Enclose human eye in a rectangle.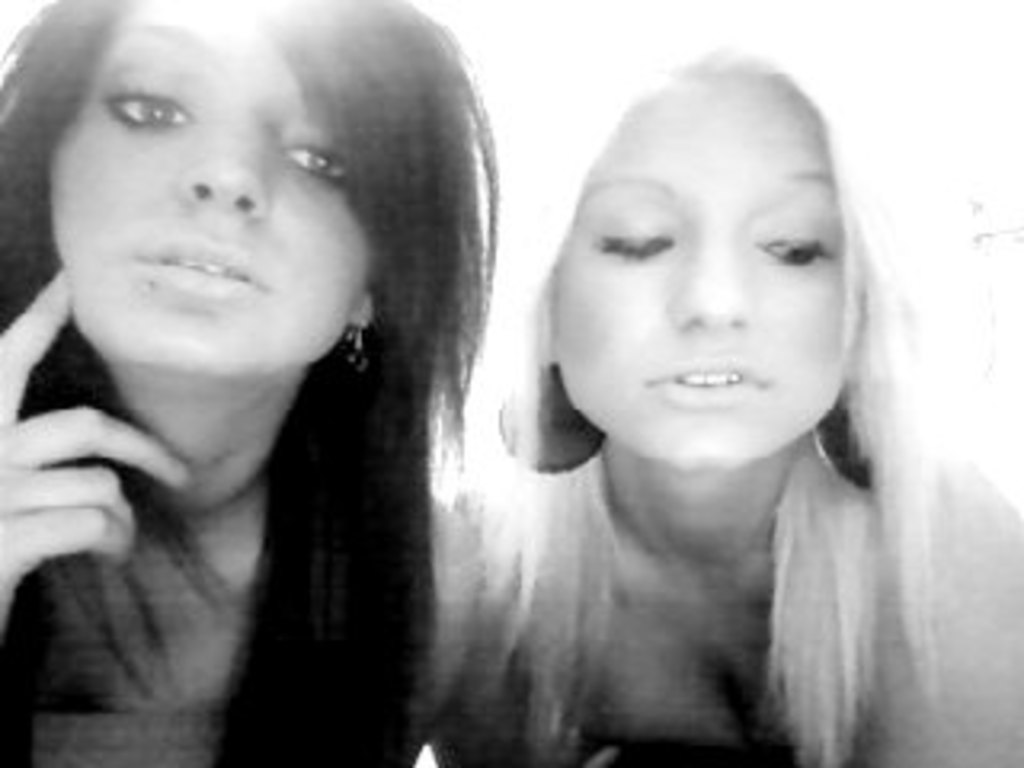
[752,218,835,269].
